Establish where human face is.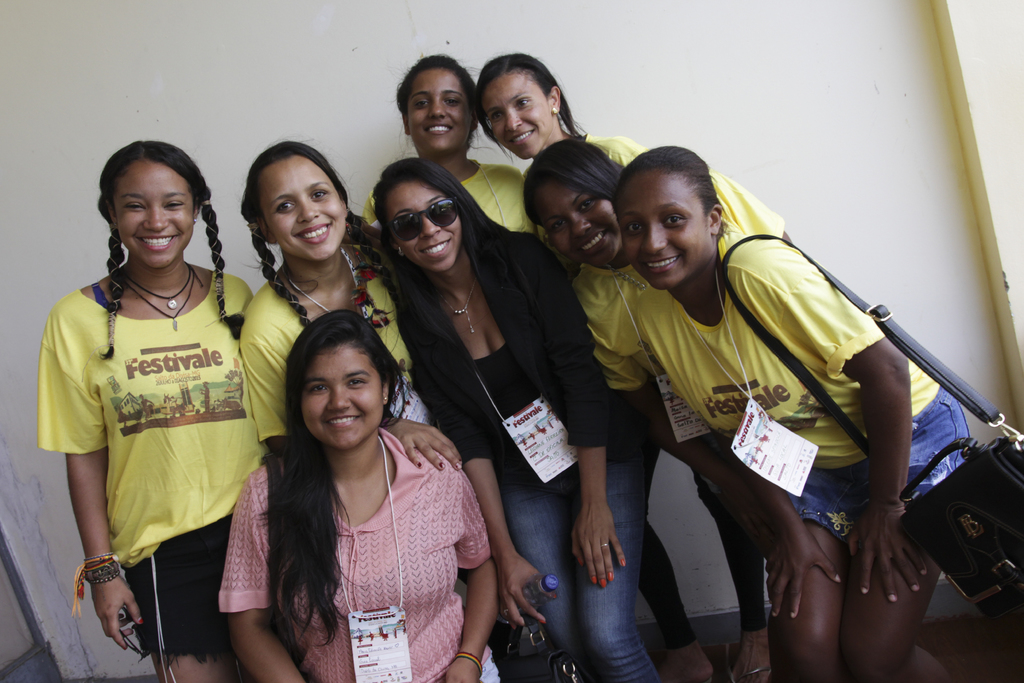
Established at Rect(108, 163, 195, 269).
